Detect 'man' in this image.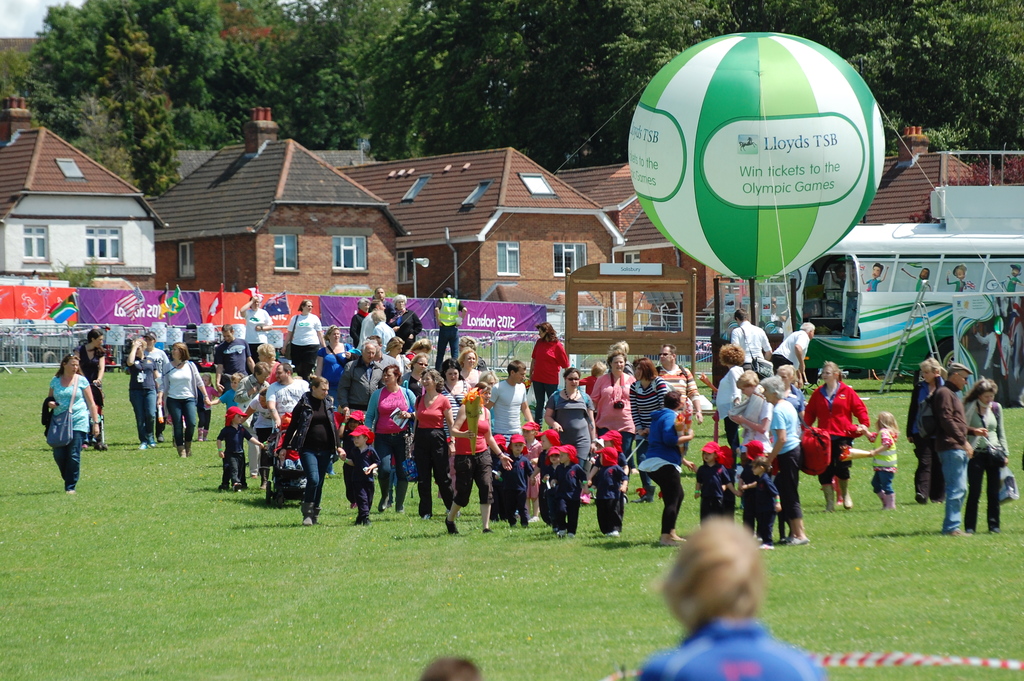
Detection: (211,320,257,391).
